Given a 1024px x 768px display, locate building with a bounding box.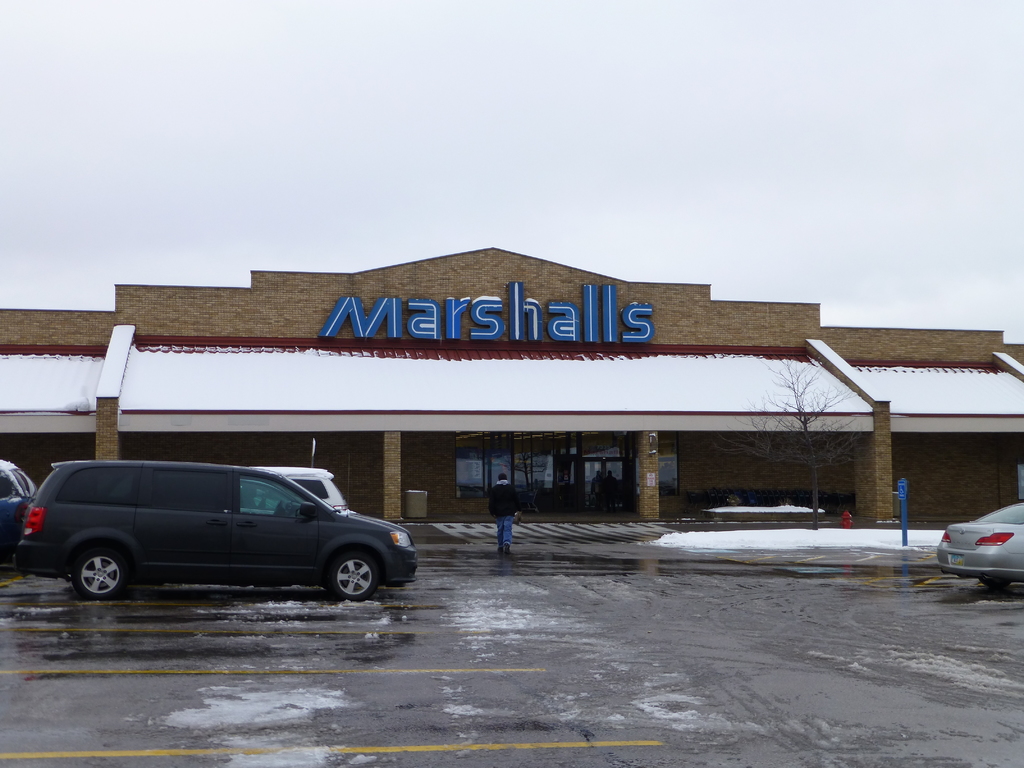
Located: [0, 248, 1023, 524].
